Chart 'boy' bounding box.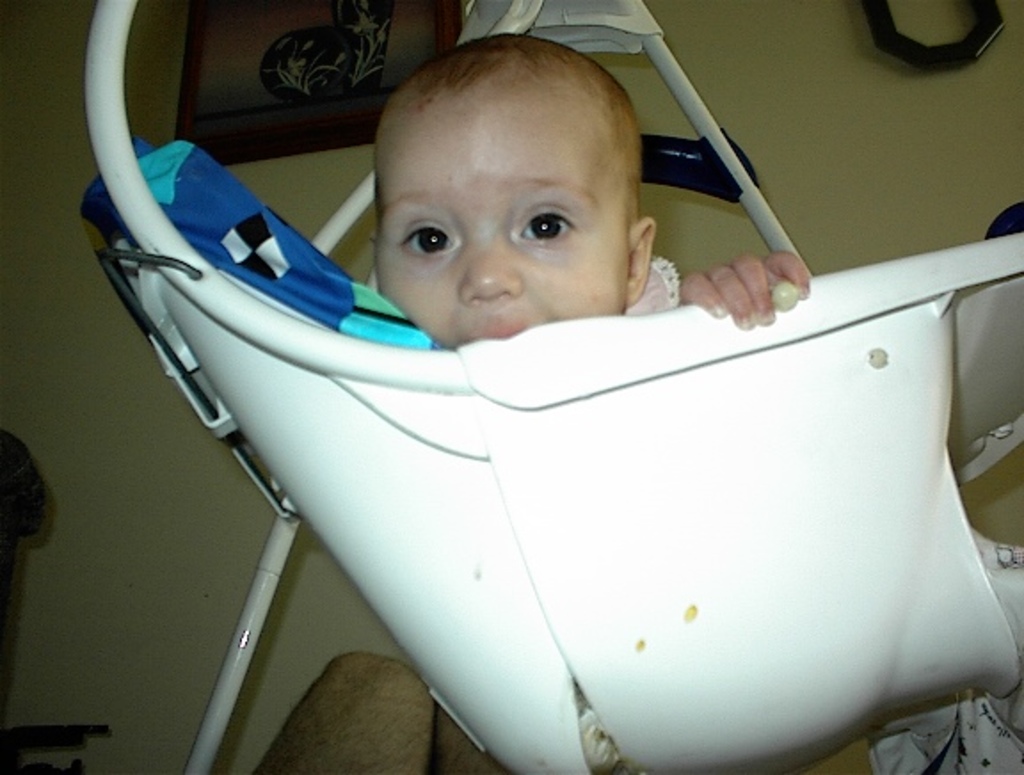
Charted: x1=308, y1=44, x2=731, y2=400.
